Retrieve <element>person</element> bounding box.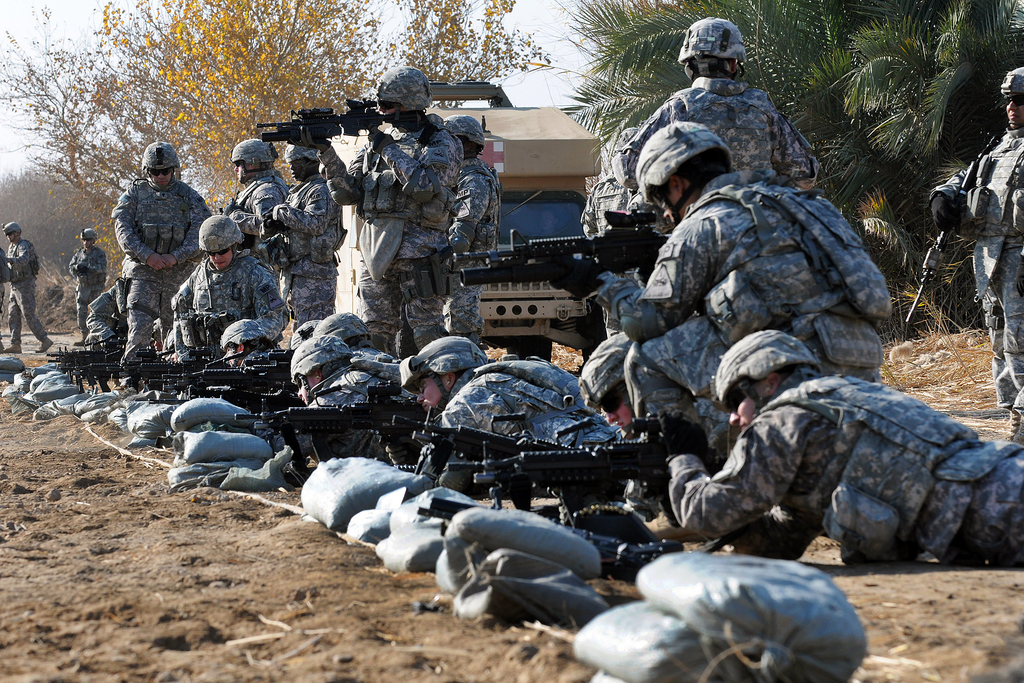
Bounding box: [left=572, top=329, right=717, bottom=520].
